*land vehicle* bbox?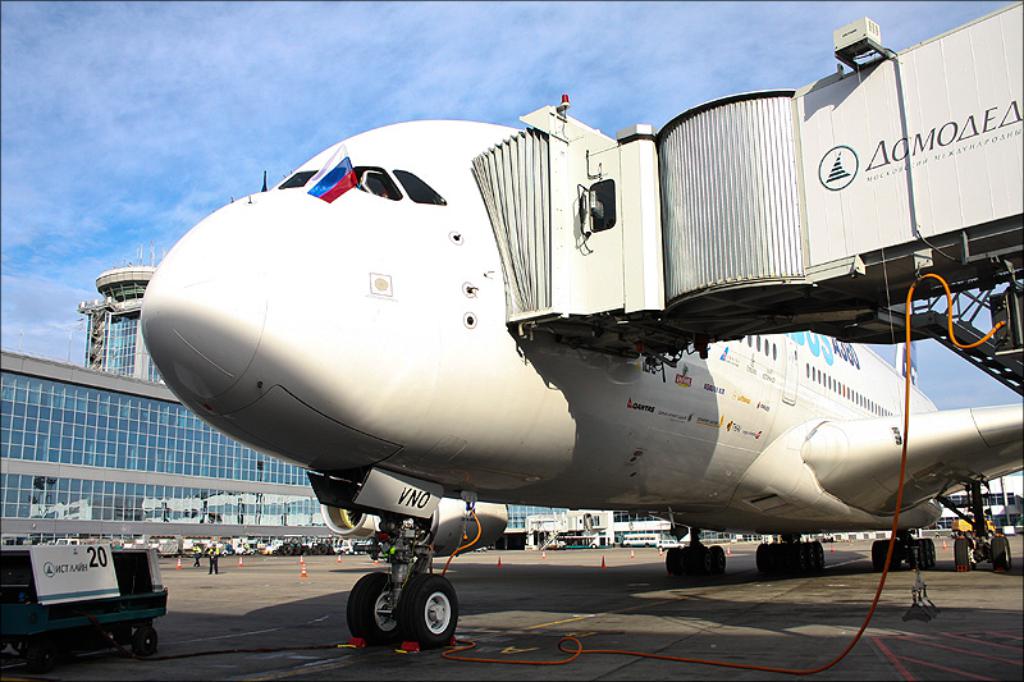
box=[622, 537, 659, 543]
